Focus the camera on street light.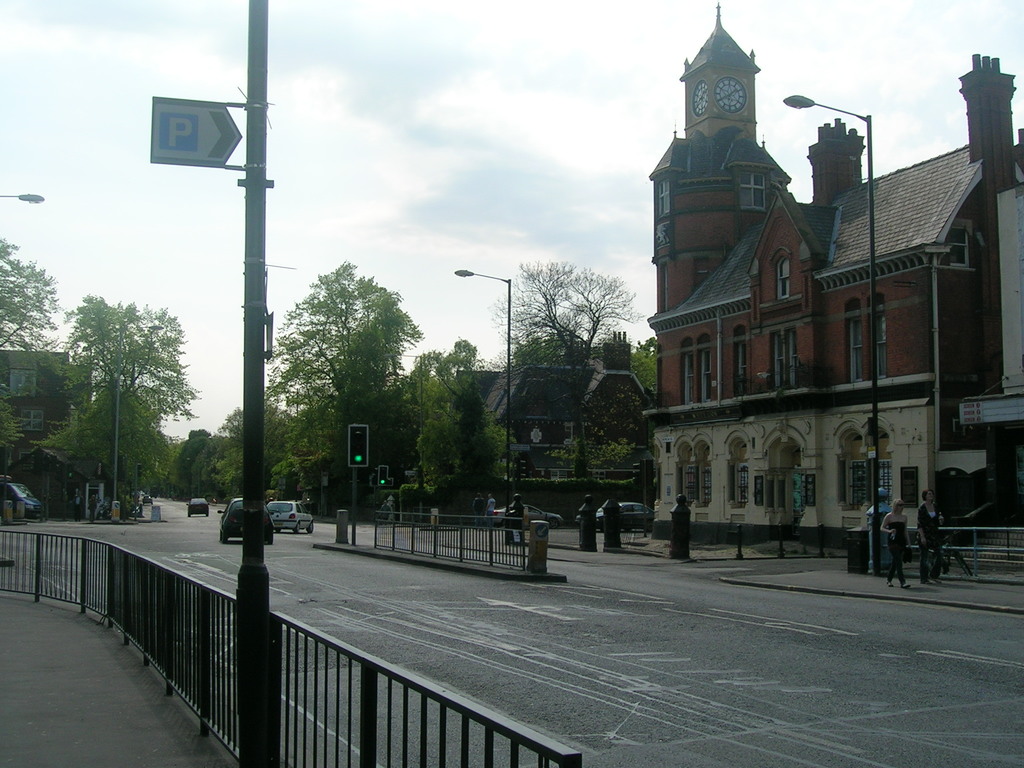
Focus region: left=115, top=321, right=168, bottom=524.
